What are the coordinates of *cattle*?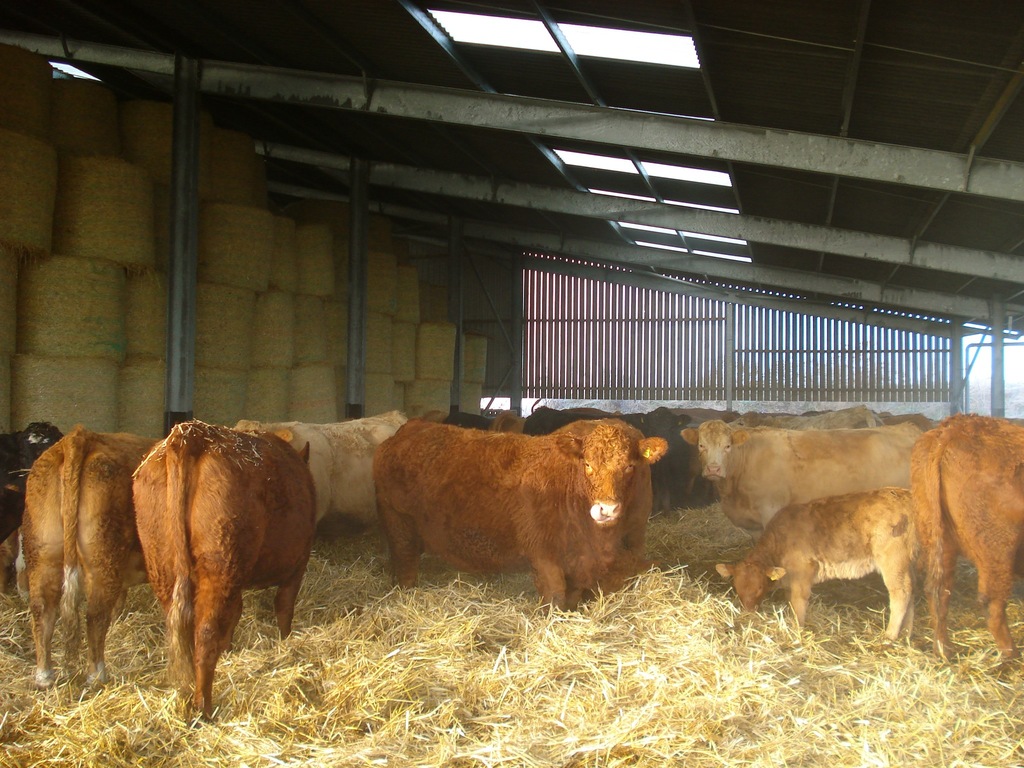
Rect(237, 410, 404, 525).
